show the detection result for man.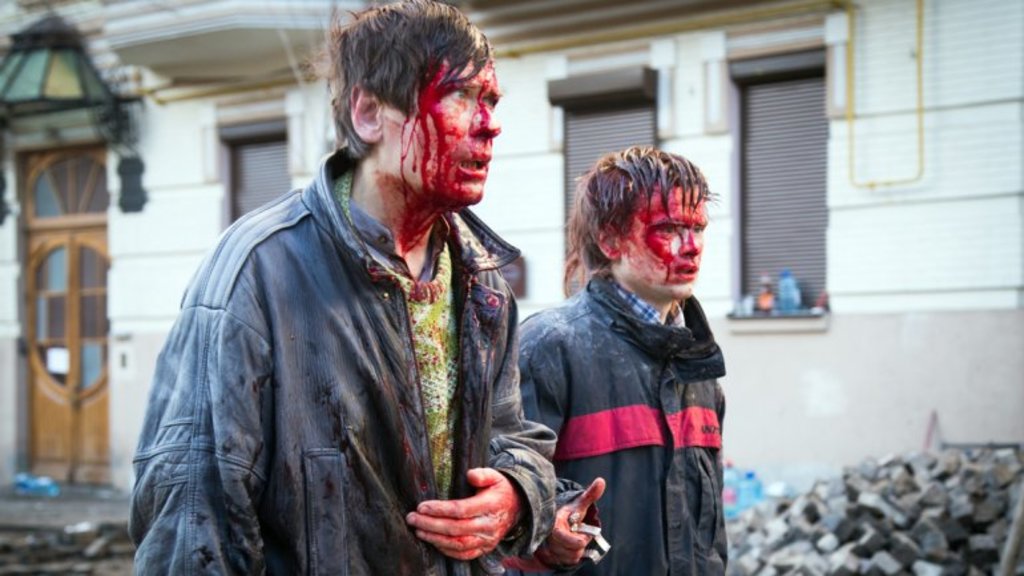
(137, 27, 576, 569).
